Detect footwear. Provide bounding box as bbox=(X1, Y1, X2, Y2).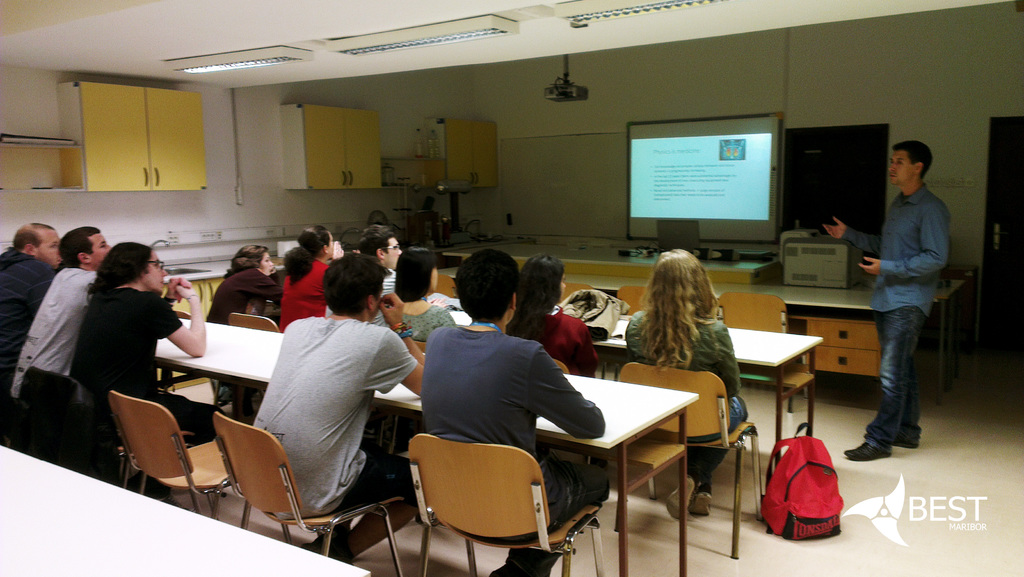
bbox=(332, 532, 358, 565).
